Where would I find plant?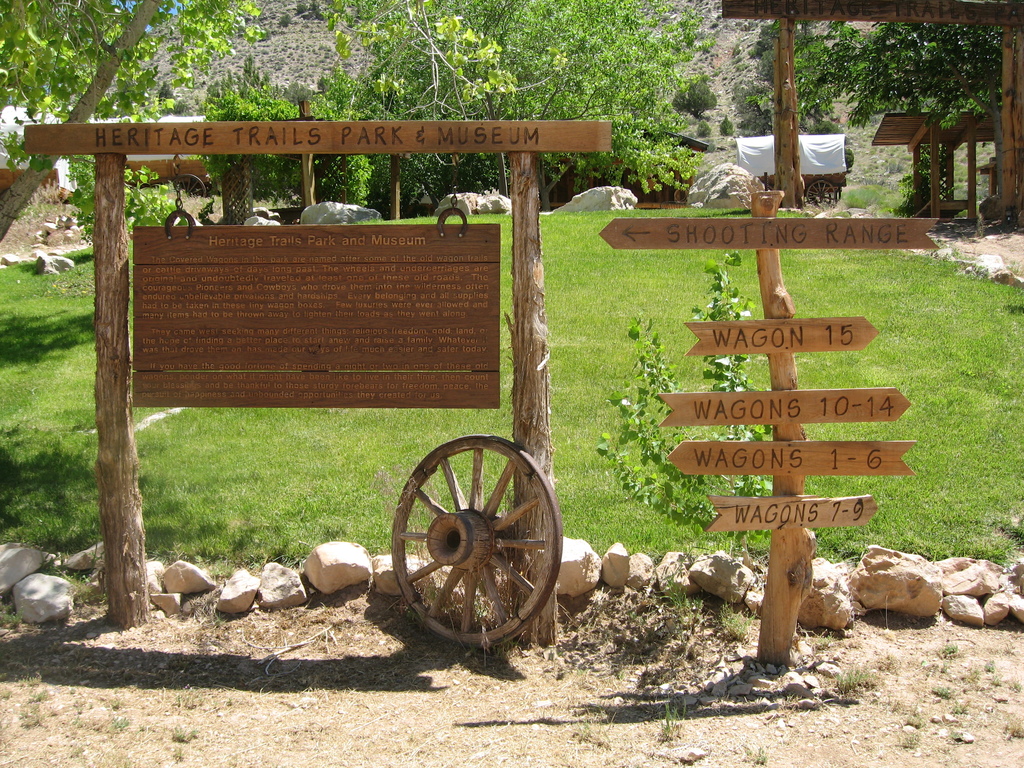
At detection(0, 683, 13, 700).
